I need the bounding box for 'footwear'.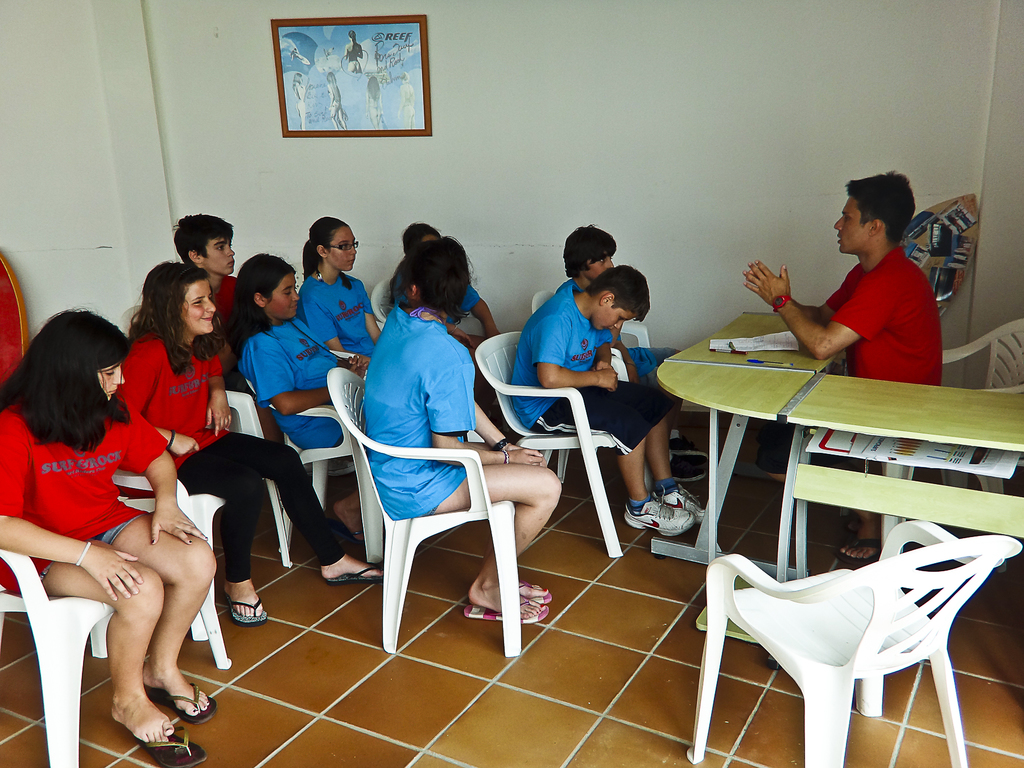
Here it is: left=643, top=476, right=705, bottom=526.
